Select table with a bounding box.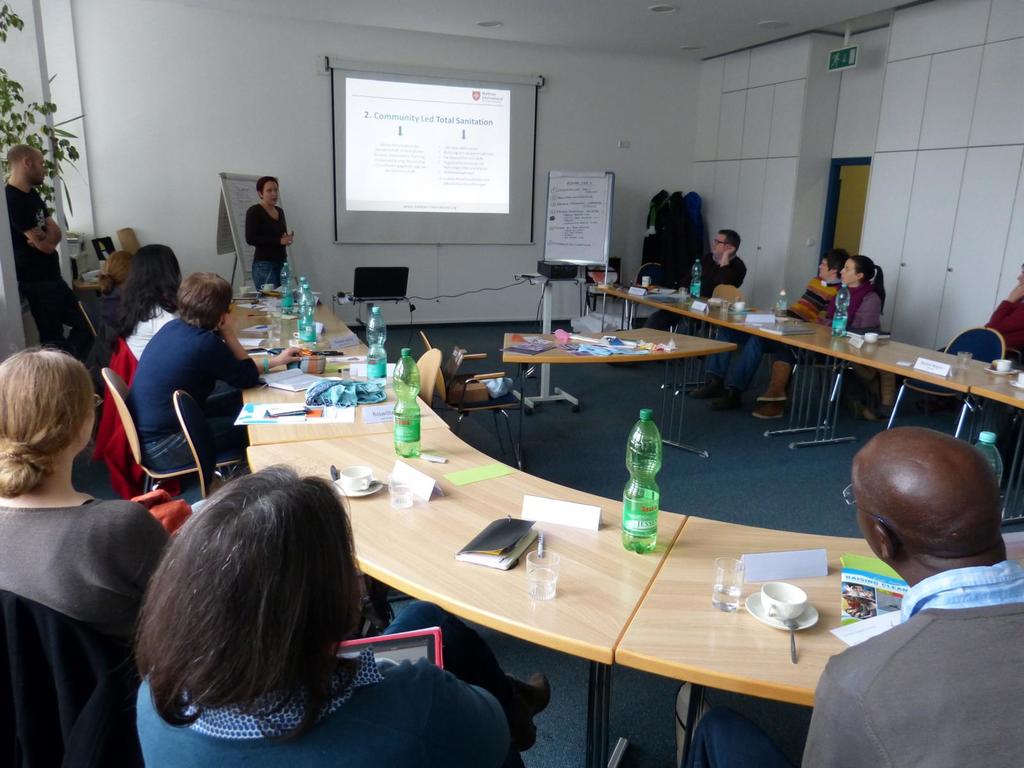
<box>237,355,449,447</box>.
